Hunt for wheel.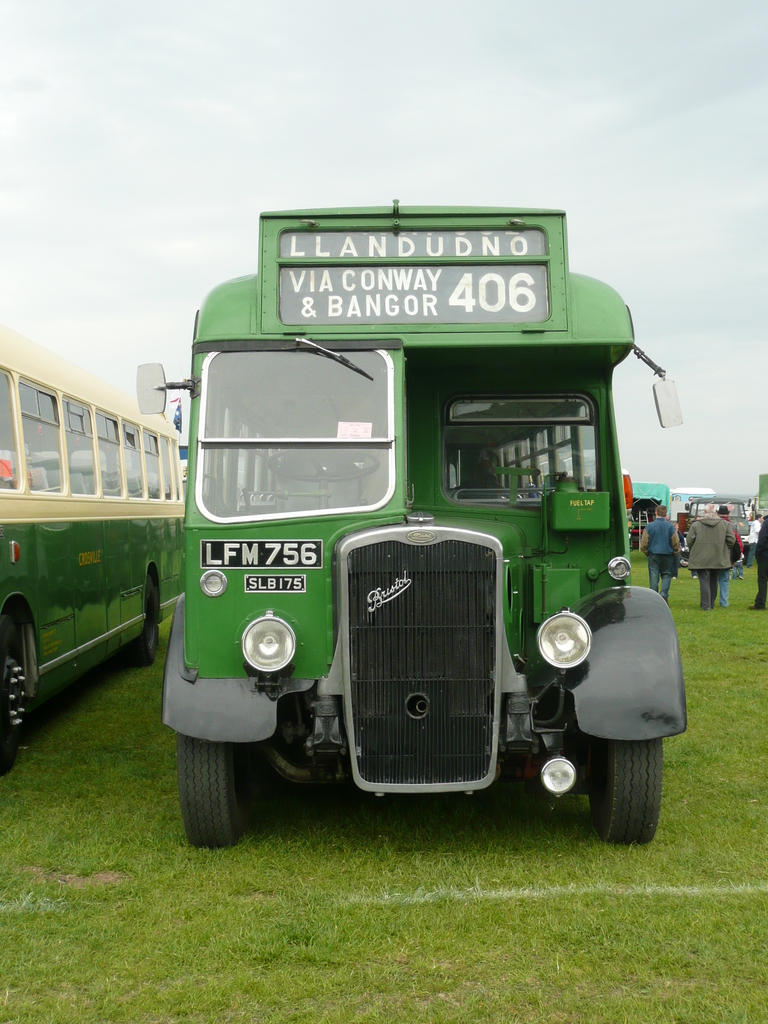
Hunted down at [left=0, top=614, right=25, bottom=764].
